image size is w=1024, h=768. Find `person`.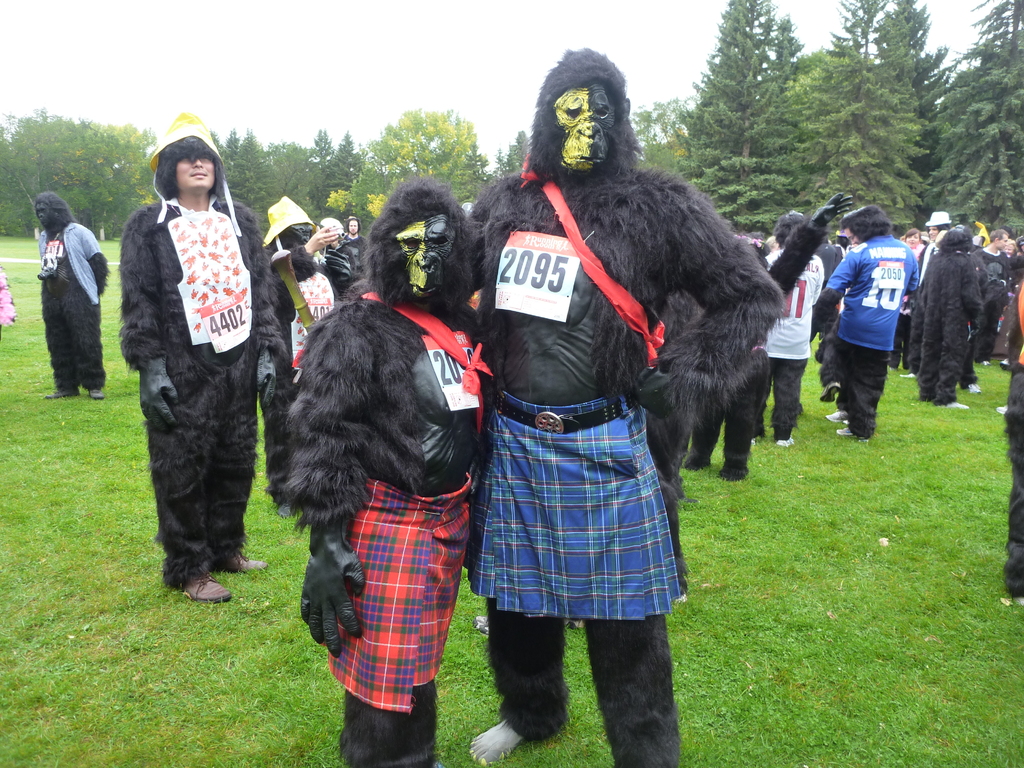
{"left": 262, "top": 194, "right": 342, "bottom": 509}.
